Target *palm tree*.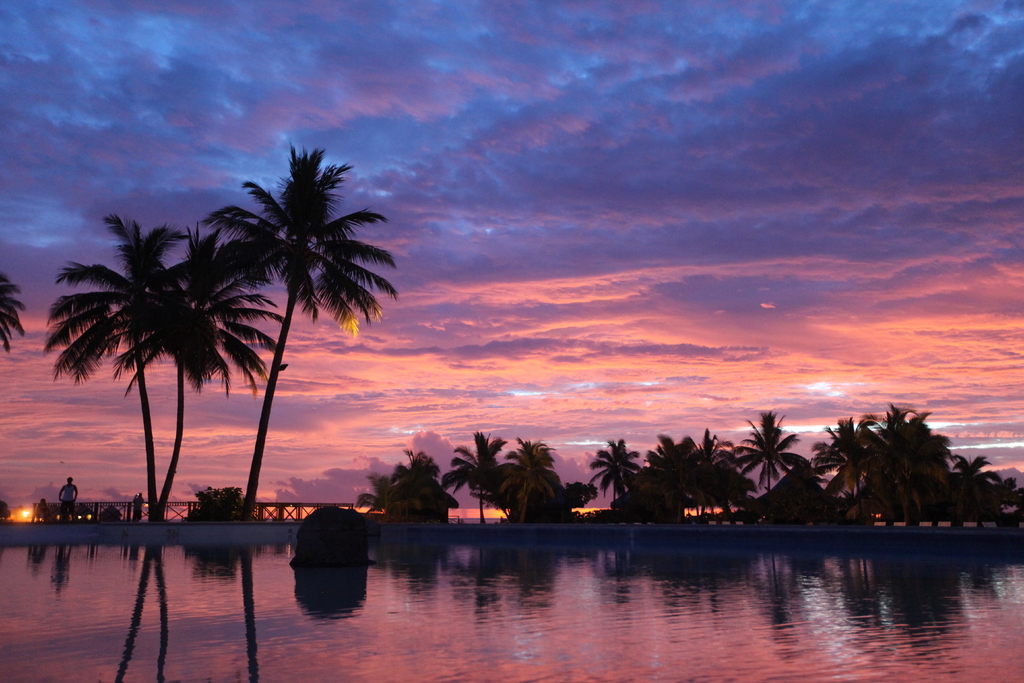
Target region: 347,450,452,538.
